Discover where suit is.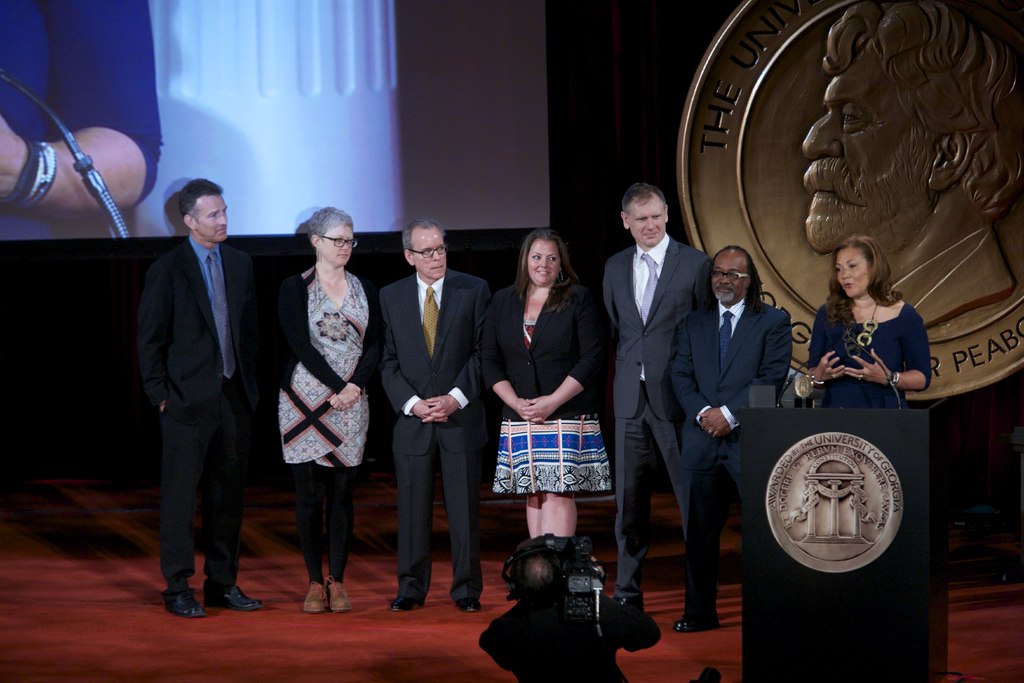
Discovered at (left=598, top=231, right=719, bottom=609).
